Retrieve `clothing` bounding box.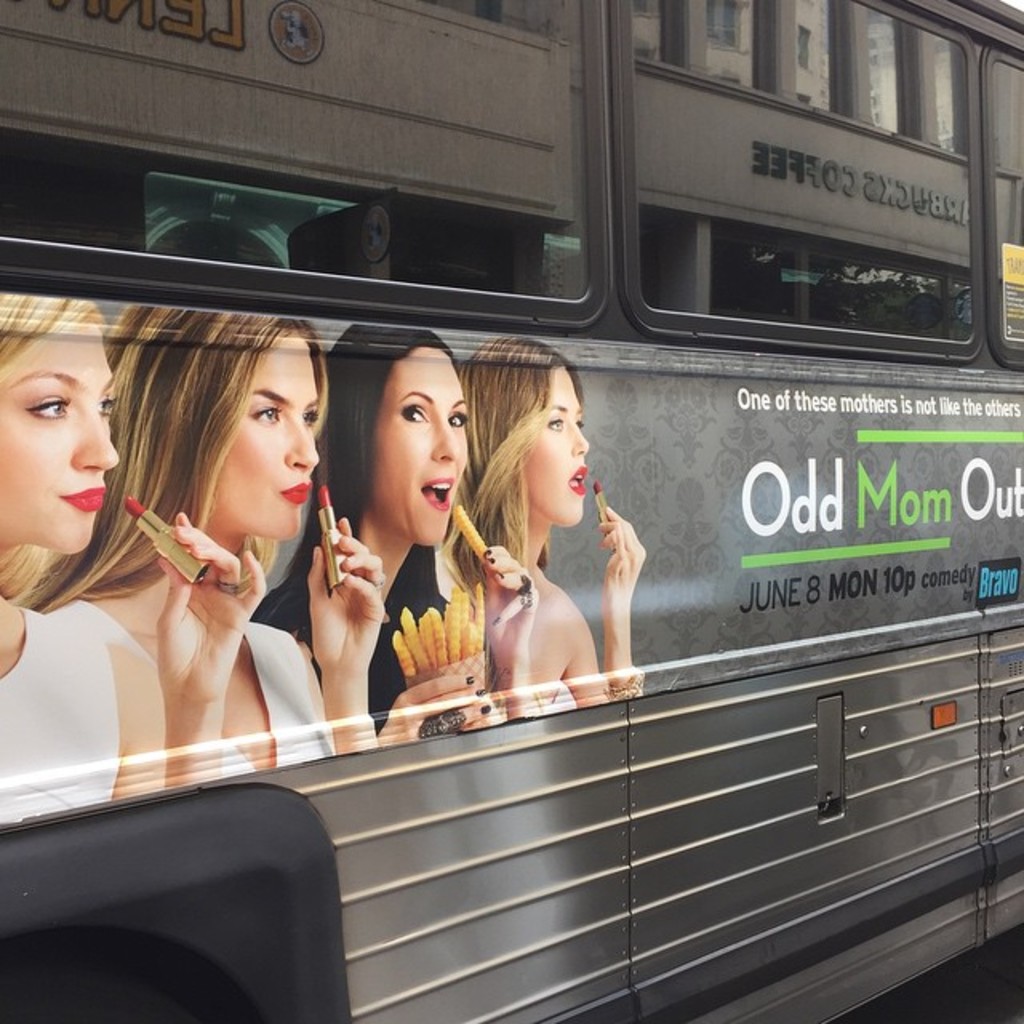
Bounding box: <region>0, 603, 131, 832</region>.
